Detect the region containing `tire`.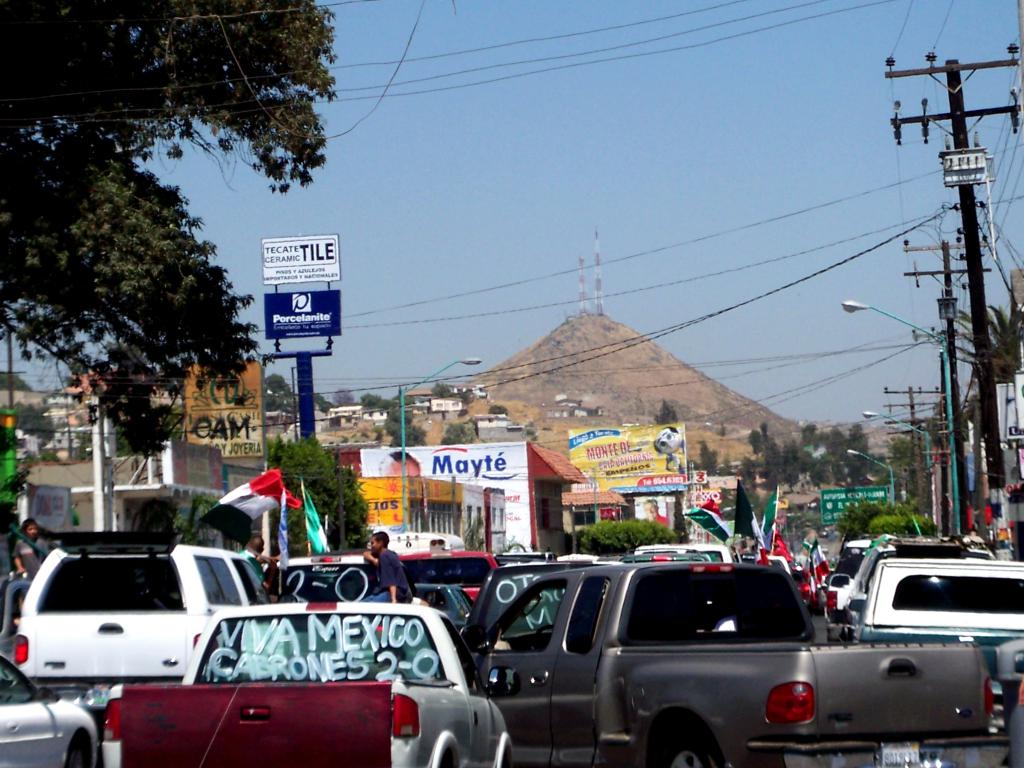
l=666, t=731, r=712, b=767.
